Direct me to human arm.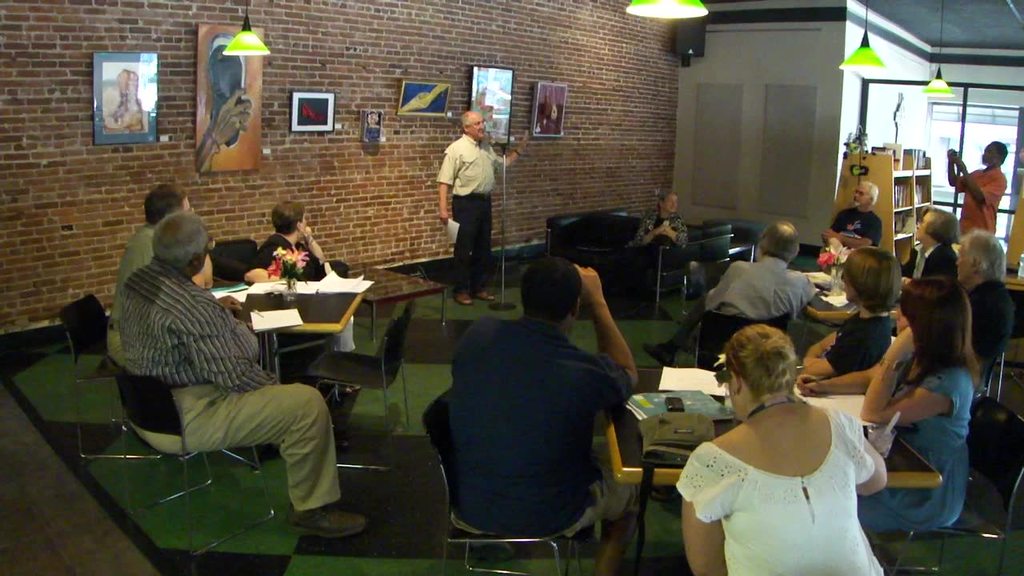
Direction: rect(805, 323, 878, 378).
